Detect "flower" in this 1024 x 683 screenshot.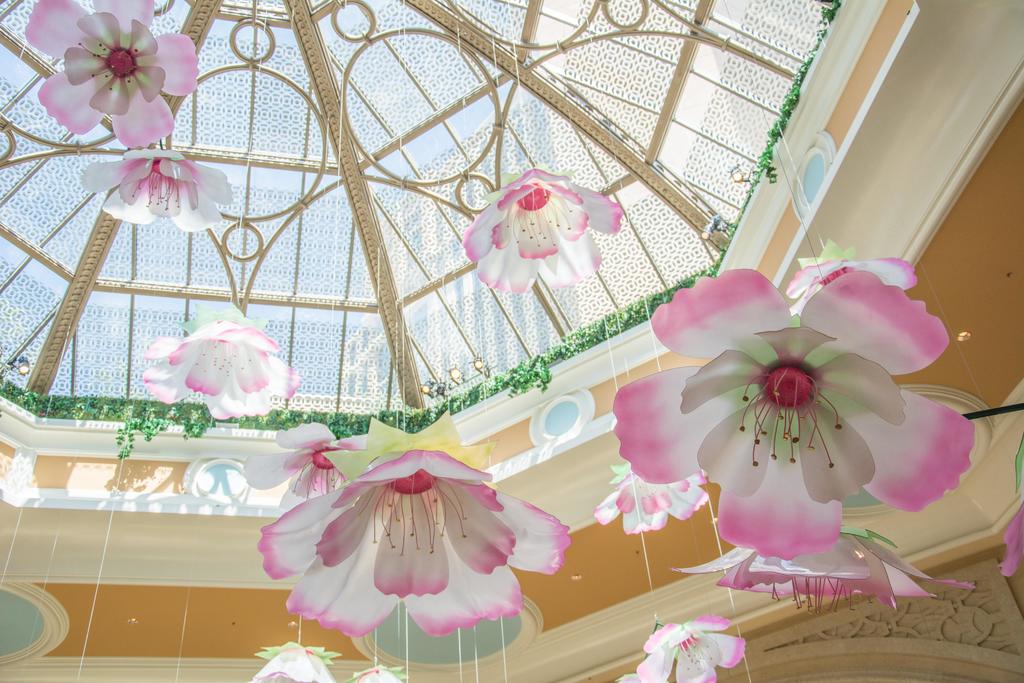
Detection: Rect(465, 154, 624, 290).
